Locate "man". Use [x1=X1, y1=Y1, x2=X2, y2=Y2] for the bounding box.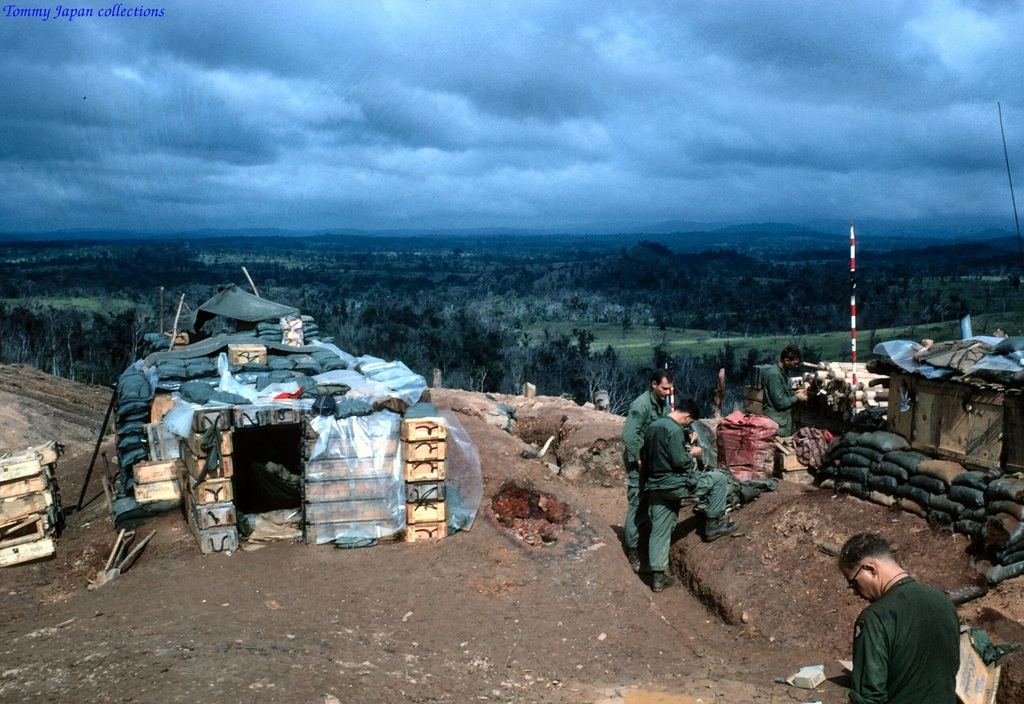
[x1=837, y1=533, x2=957, y2=703].
